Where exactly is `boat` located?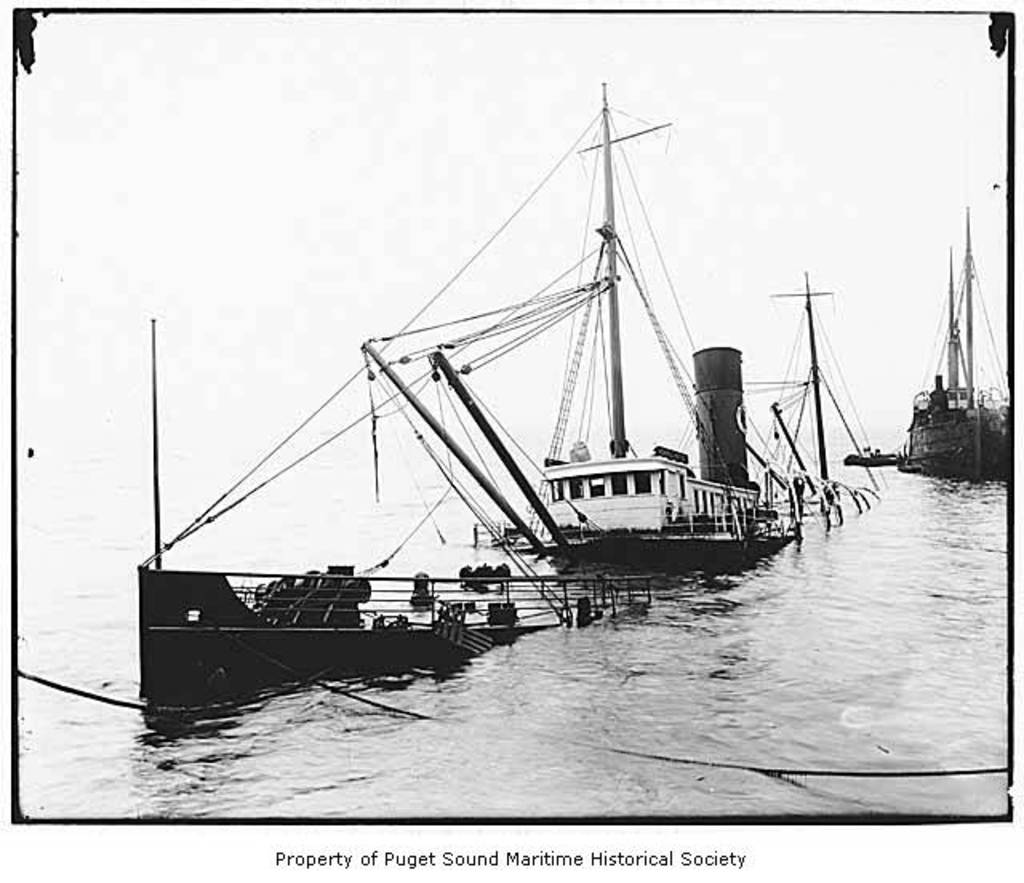
Its bounding box is bbox=[896, 208, 1016, 481].
